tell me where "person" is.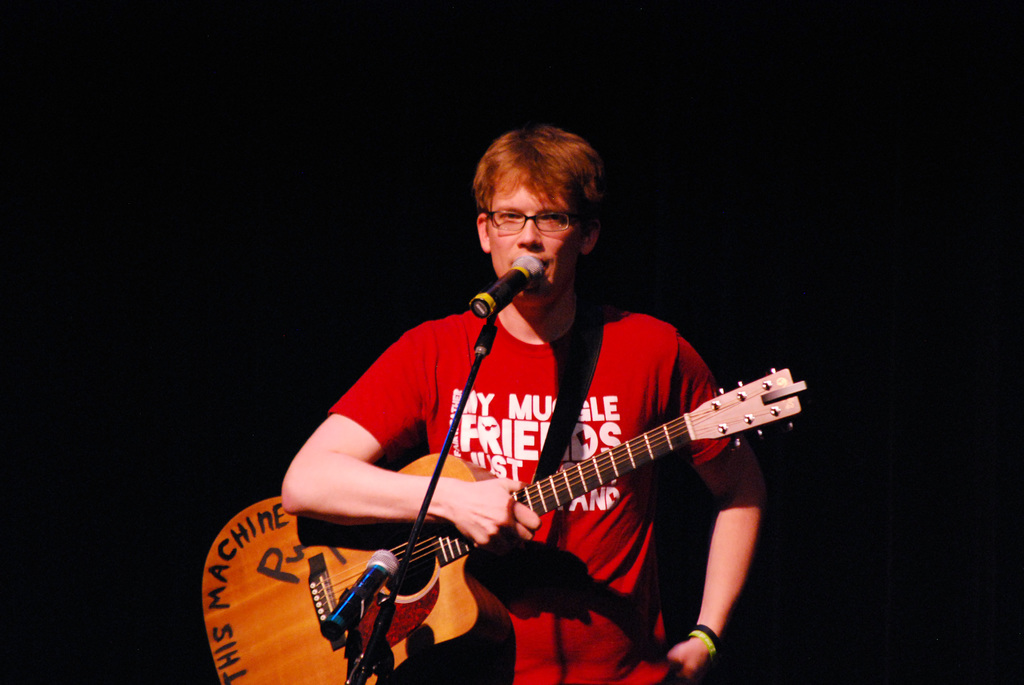
"person" is at [x1=276, y1=118, x2=776, y2=684].
